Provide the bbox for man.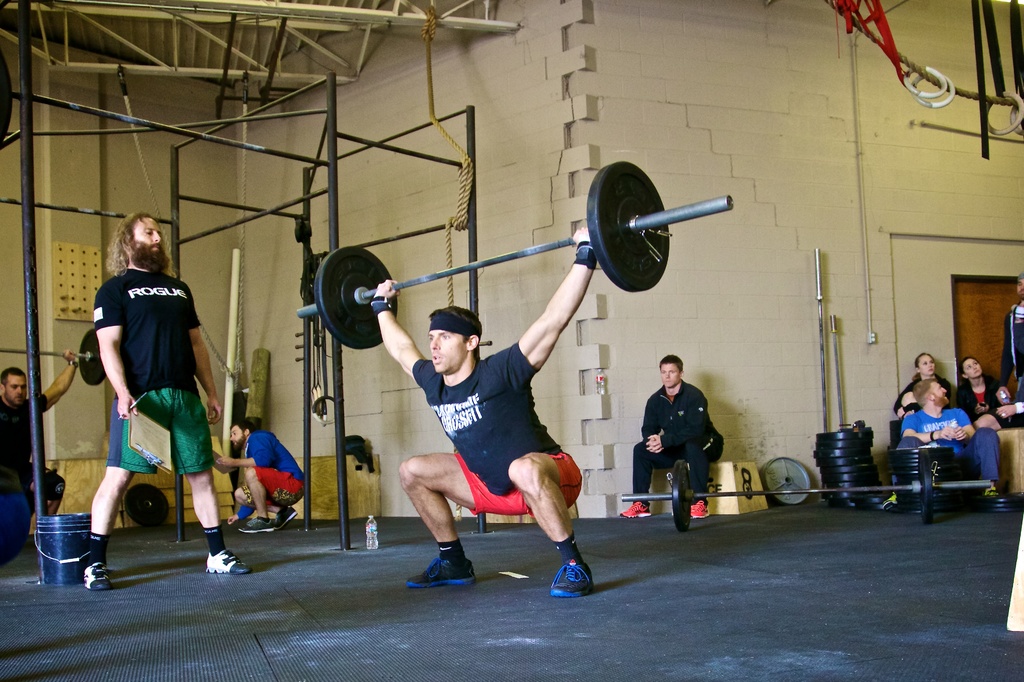
left=81, top=213, right=250, bottom=594.
